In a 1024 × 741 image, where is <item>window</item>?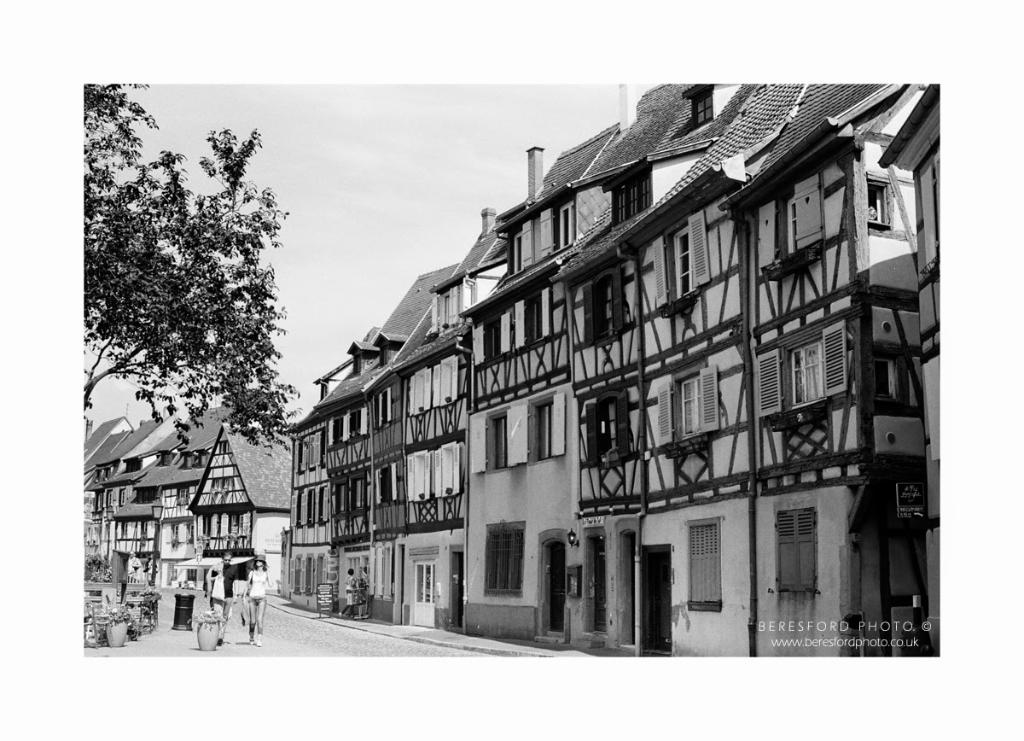
Rect(672, 231, 690, 296).
